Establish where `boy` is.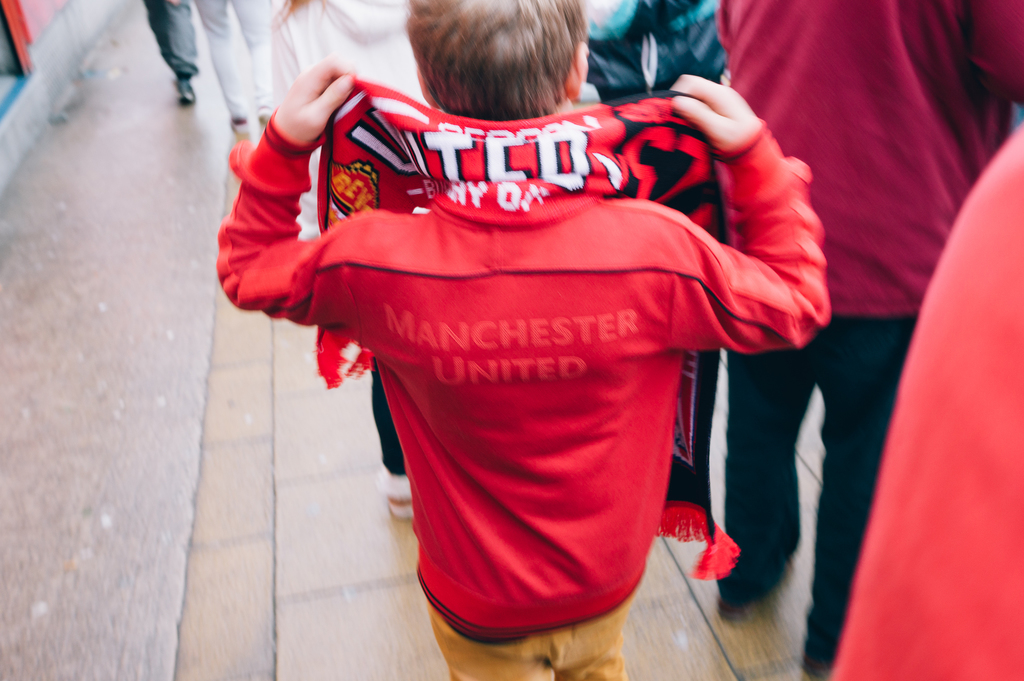
Established at [205, 0, 839, 680].
